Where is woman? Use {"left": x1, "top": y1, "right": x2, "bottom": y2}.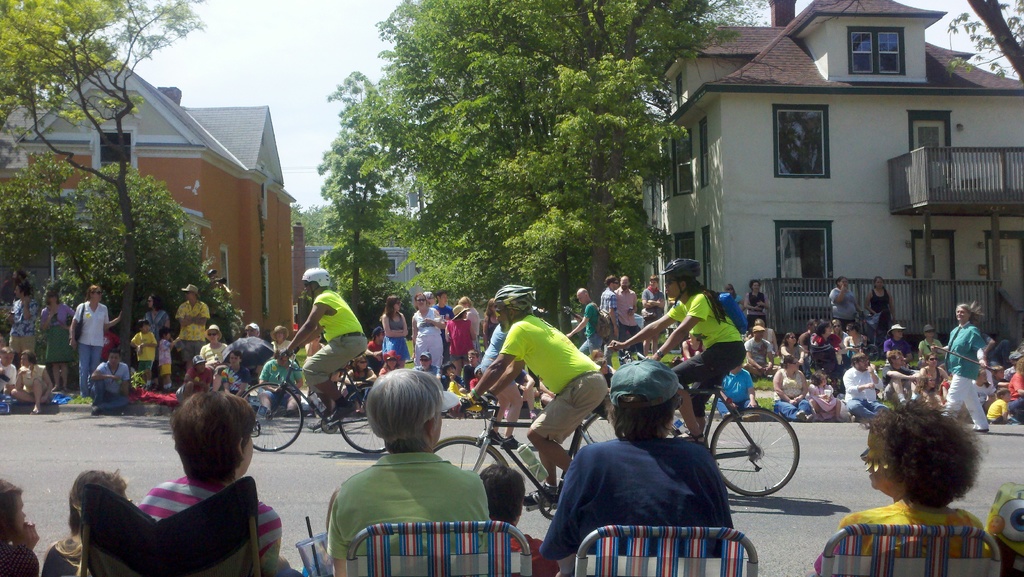
{"left": 922, "top": 348, "right": 951, "bottom": 399}.
